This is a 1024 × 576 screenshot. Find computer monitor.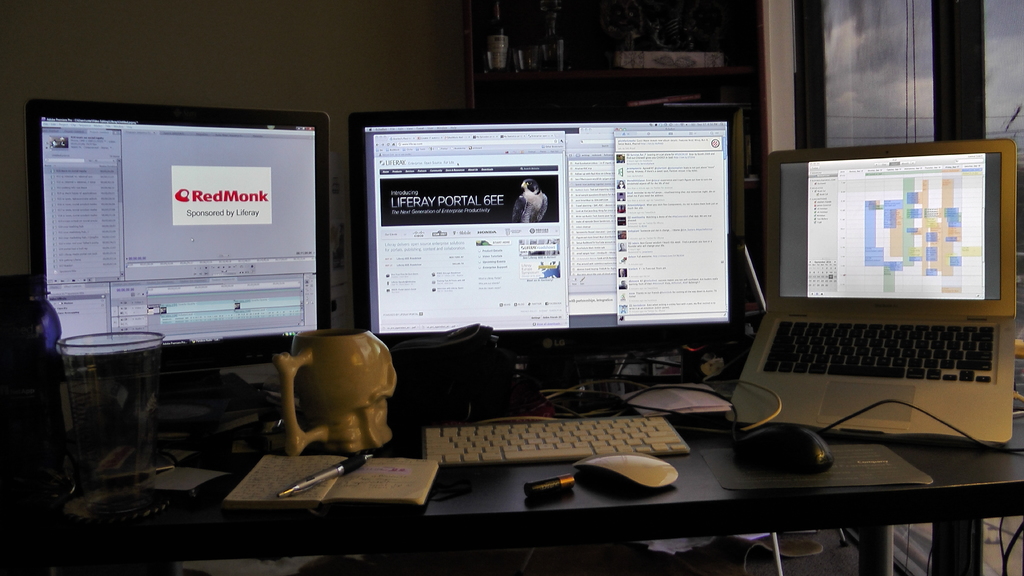
Bounding box: BBox(349, 102, 740, 420).
